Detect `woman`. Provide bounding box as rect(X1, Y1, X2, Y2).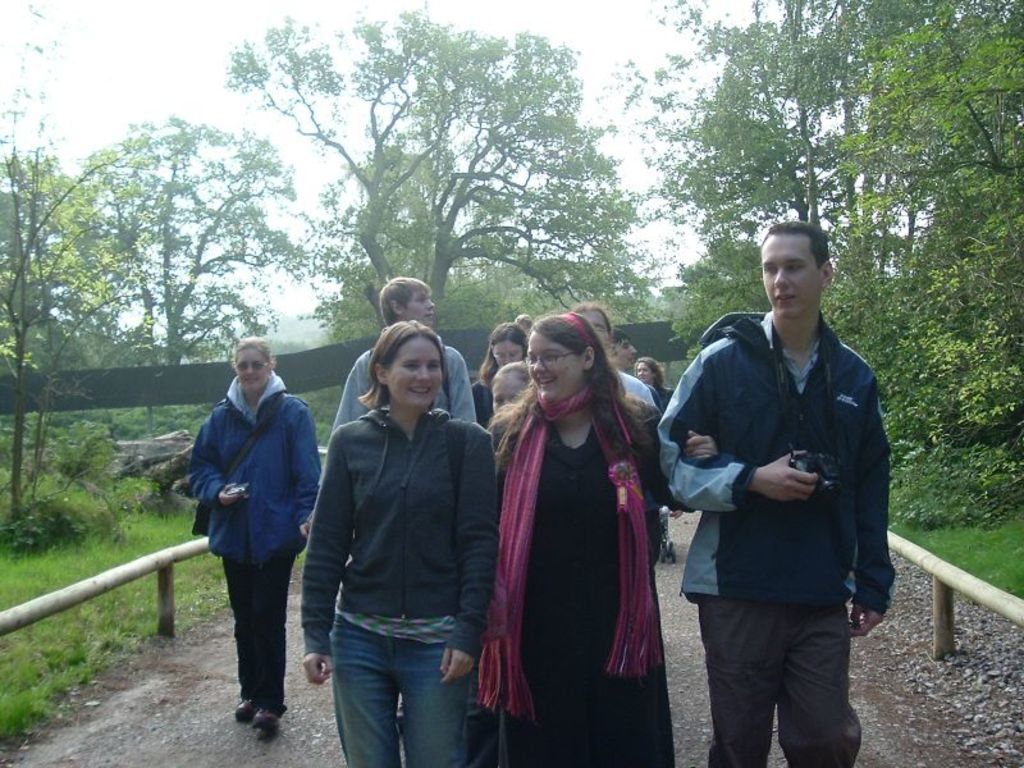
rect(489, 360, 538, 428).
